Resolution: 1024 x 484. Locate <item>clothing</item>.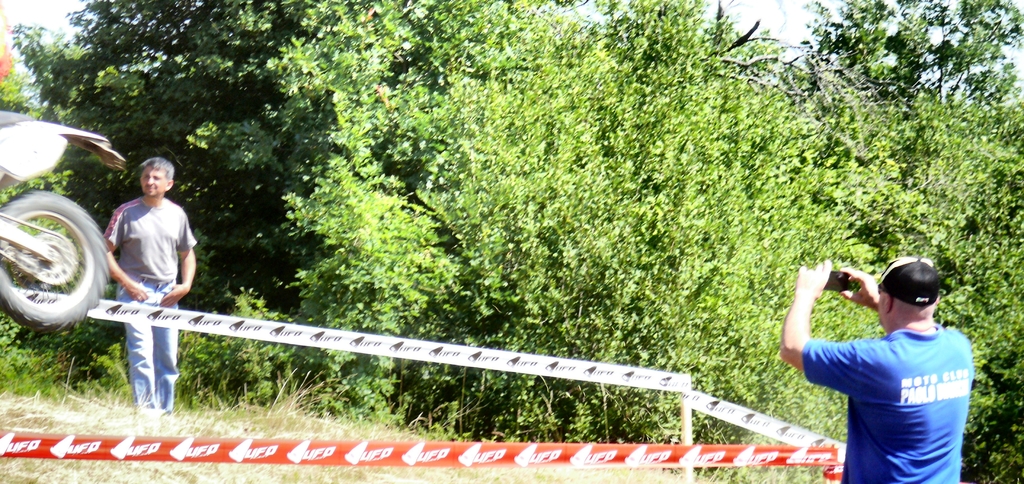
bbox=(100, 192, 198, 410).
